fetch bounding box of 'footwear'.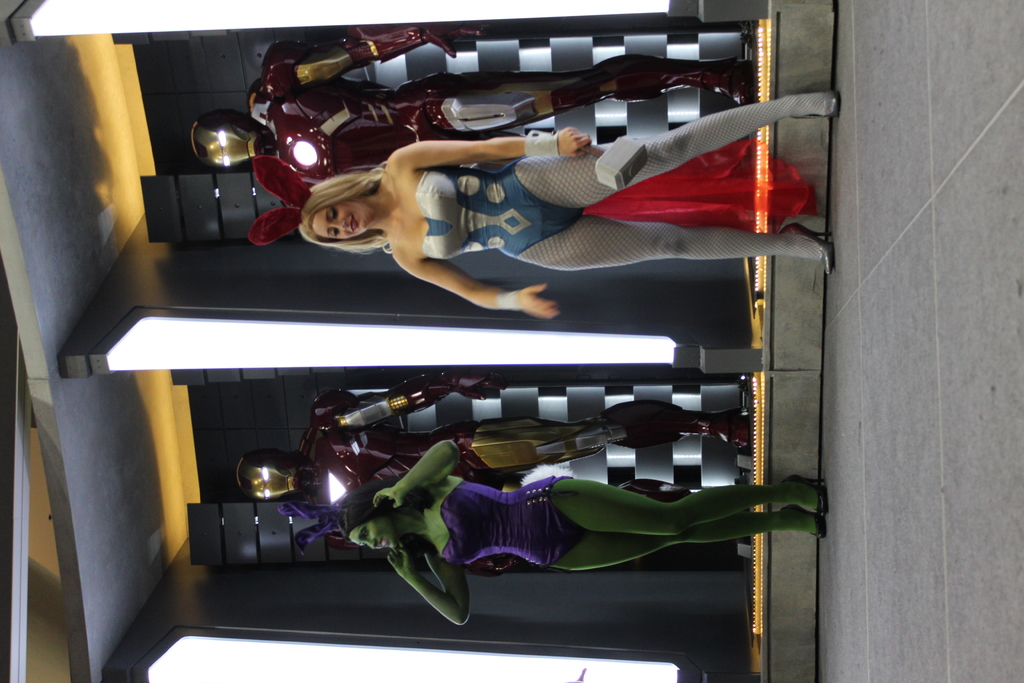
Bbox: [left=775, top=220, right=830, bottom=269].
